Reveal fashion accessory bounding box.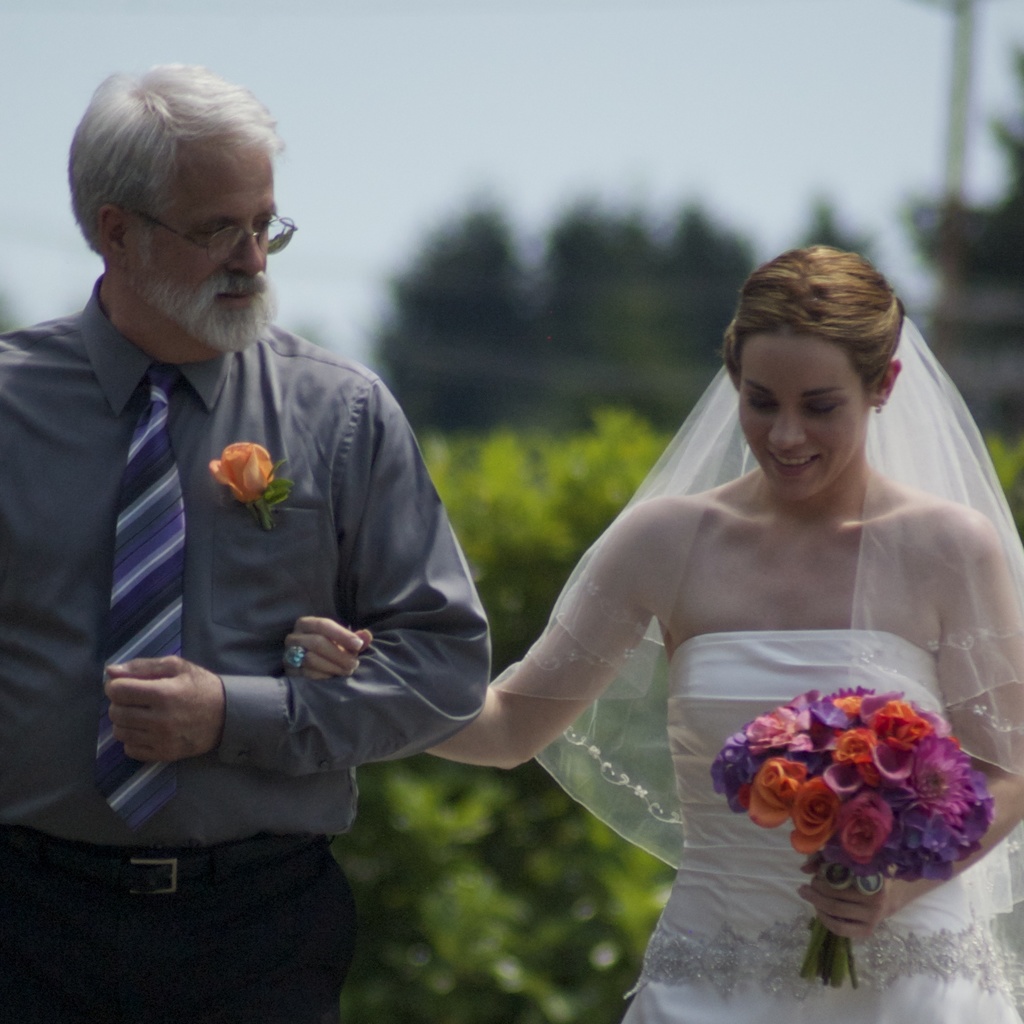
Revealed: pyautogui.locateOnScreen(856, 872, 884, 897).
